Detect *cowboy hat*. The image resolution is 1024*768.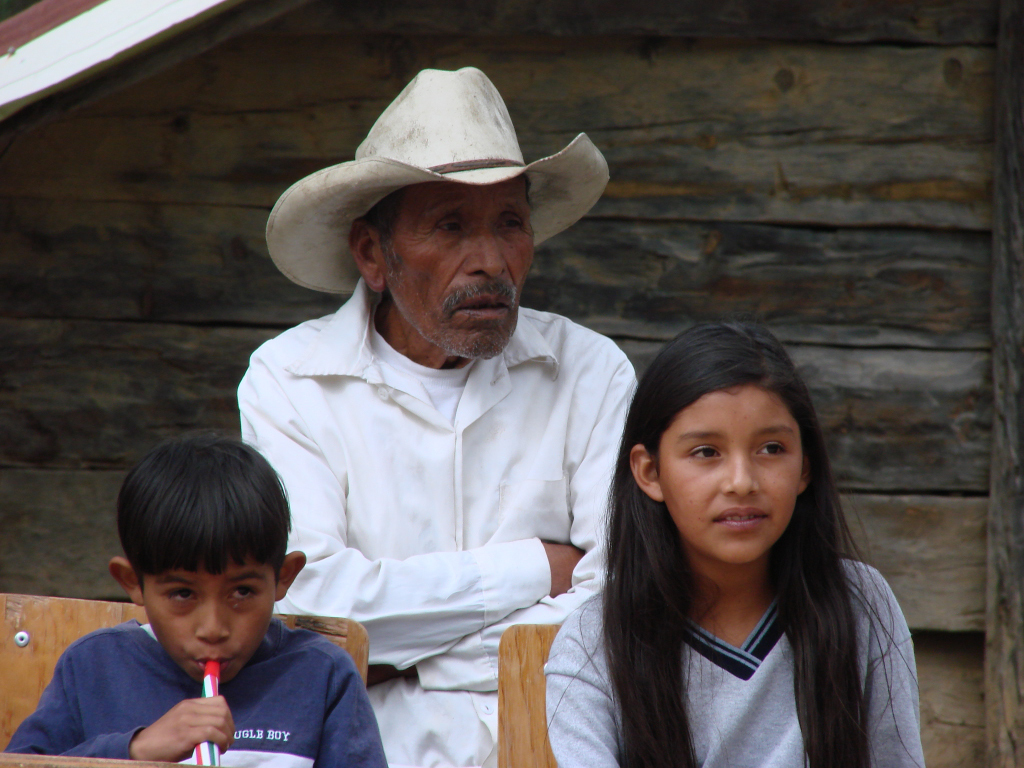
bbox=(262, 56, 590, 332).
